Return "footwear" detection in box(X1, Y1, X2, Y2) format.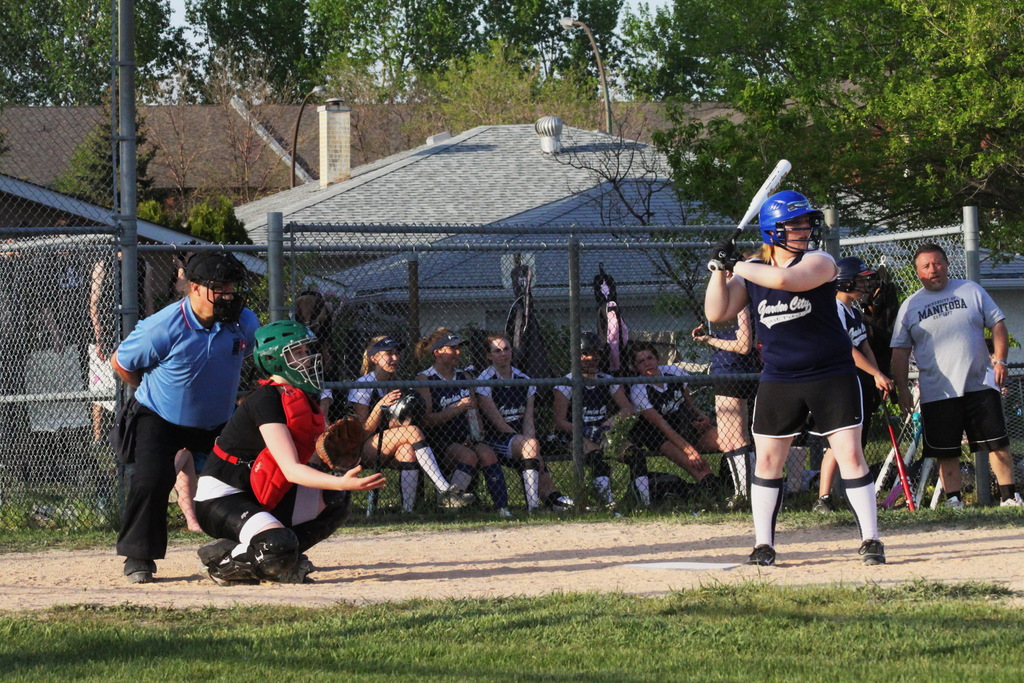
box(811, 497, 835, 513).
